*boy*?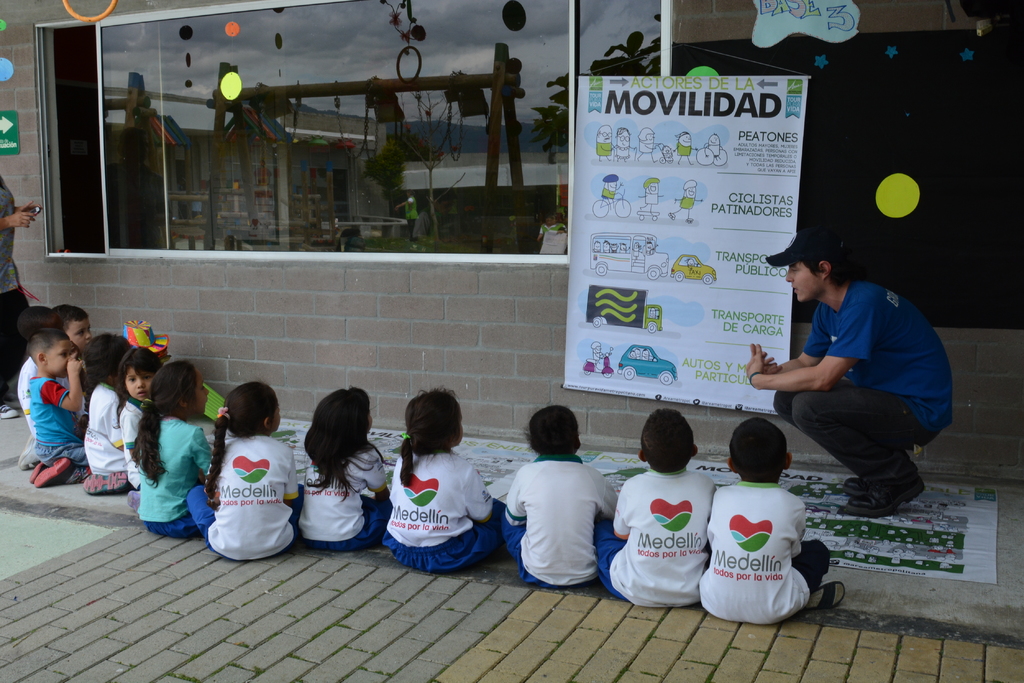
box(26, 325, 108, 488)
